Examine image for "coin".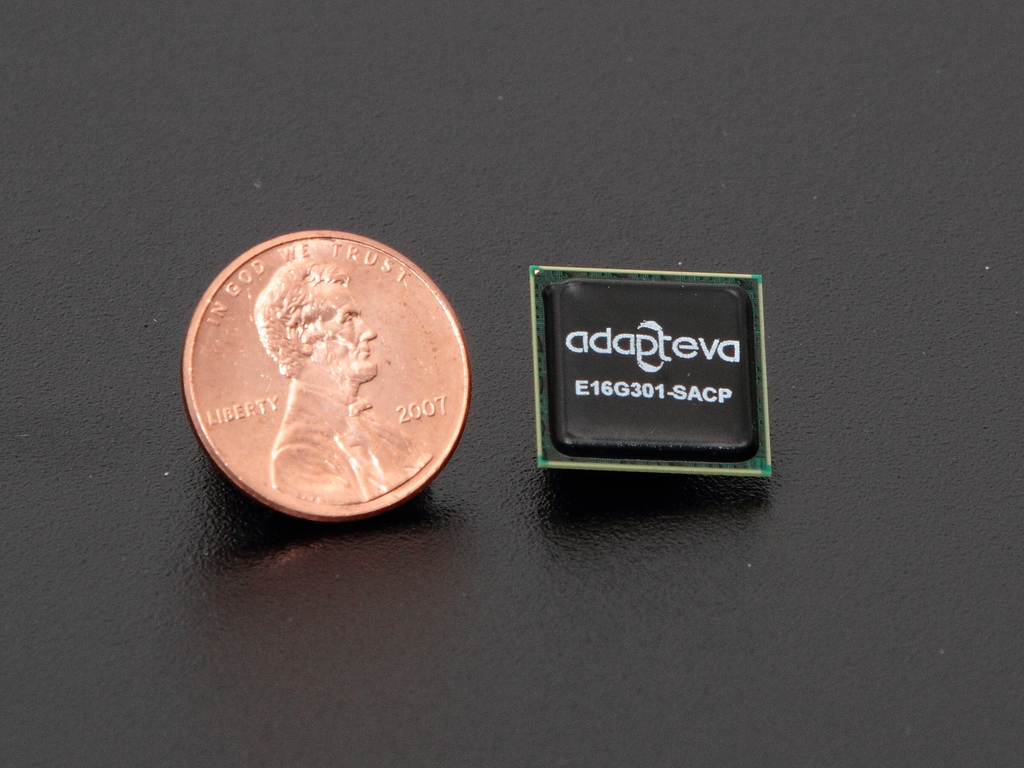
Examination result: 184, 230, 472, 524.
